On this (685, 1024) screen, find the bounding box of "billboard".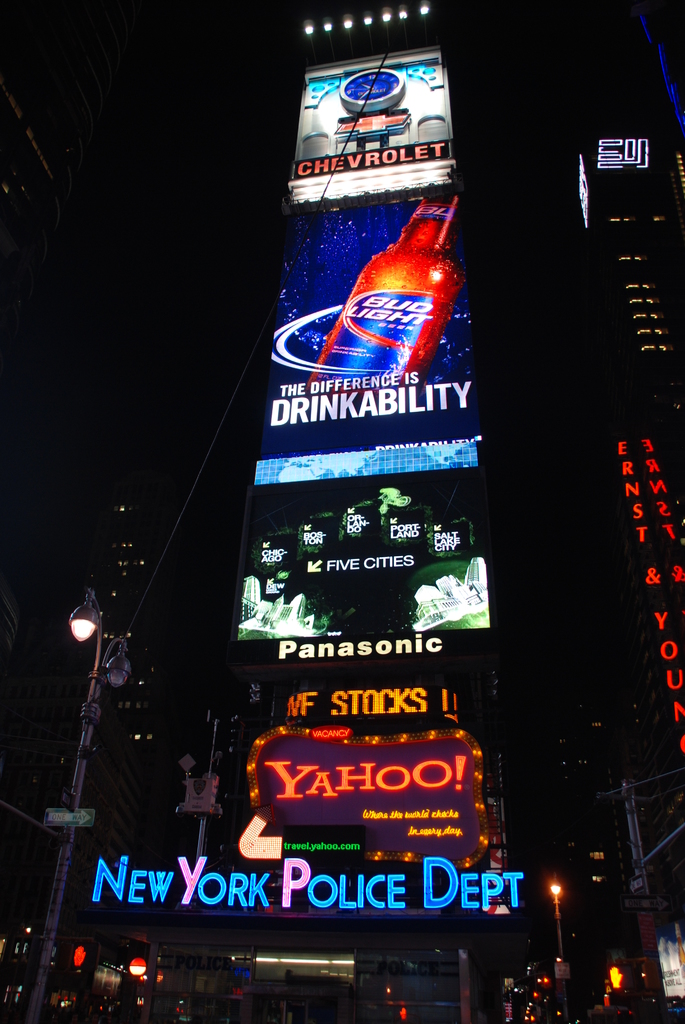
Bounding box: [left=258, top=202, right=482, bottom=496].
